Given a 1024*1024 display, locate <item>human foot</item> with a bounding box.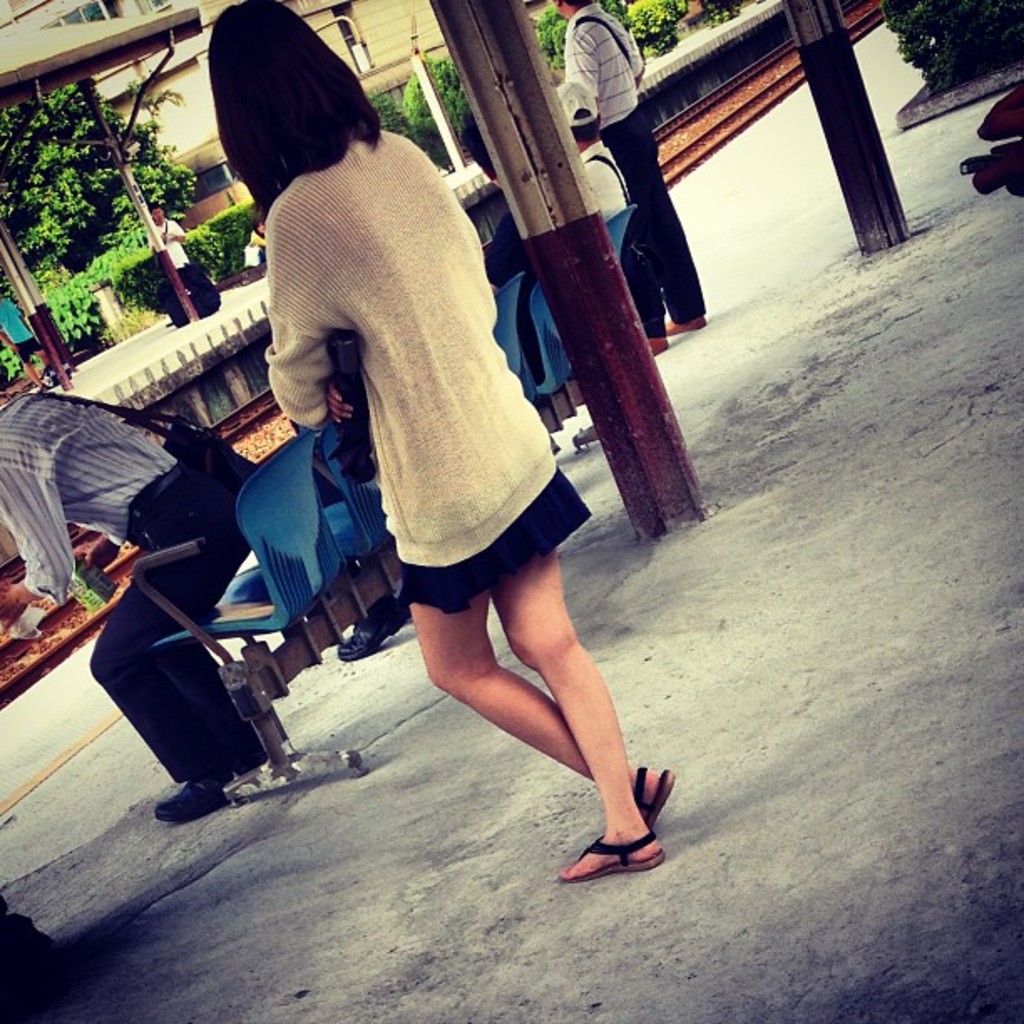
Located: detection(629, 763, 664, 823).
